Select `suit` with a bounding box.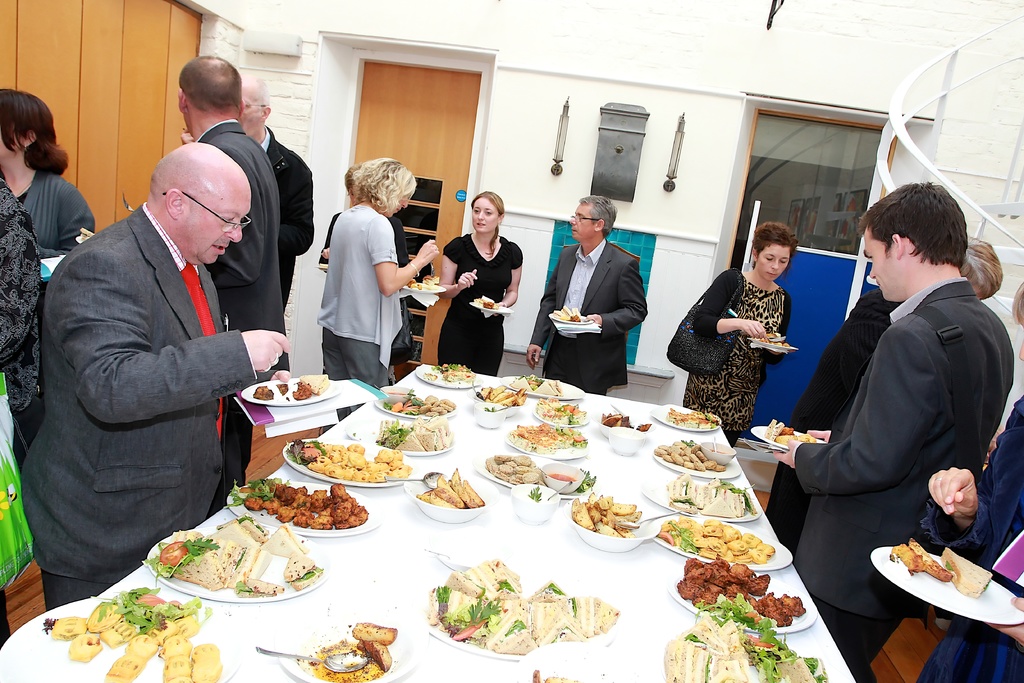
(792, 280, 1011, 682).
